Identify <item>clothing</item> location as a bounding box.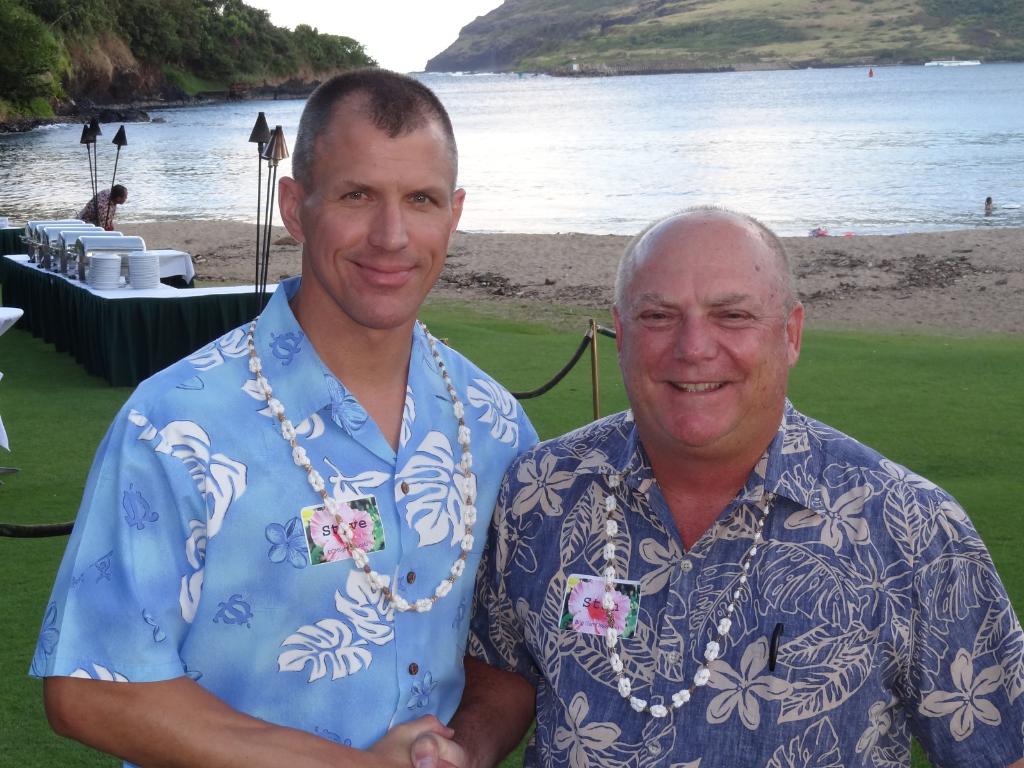
{"left": 26, "top": 273, "right": 542, "bottom": 767}.
